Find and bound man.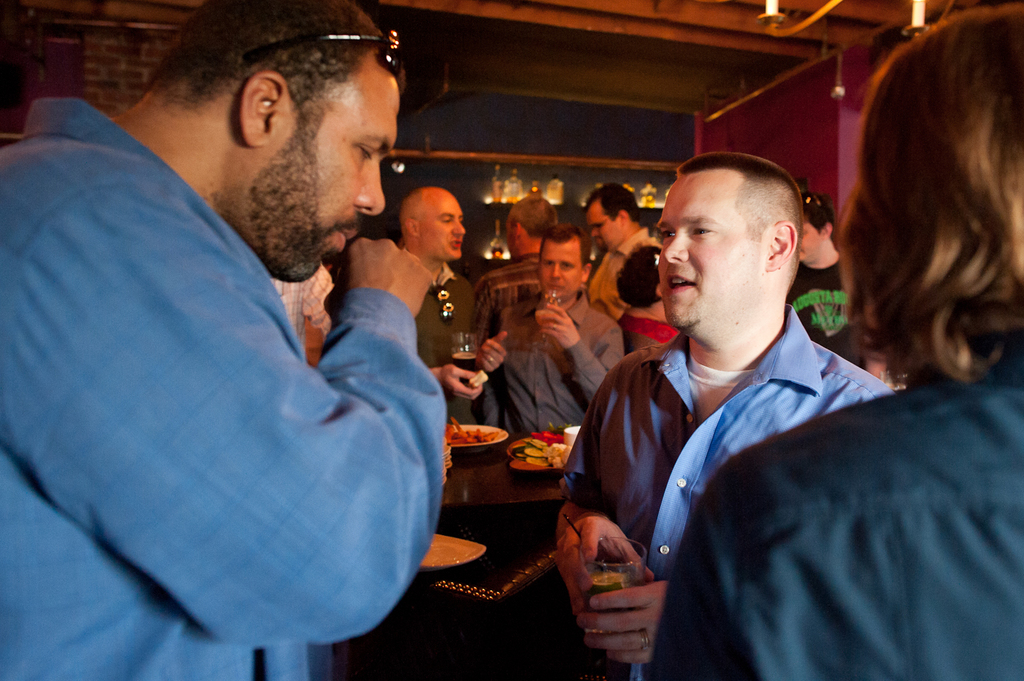
Bound: select_region(265, 259, 330, 362).
